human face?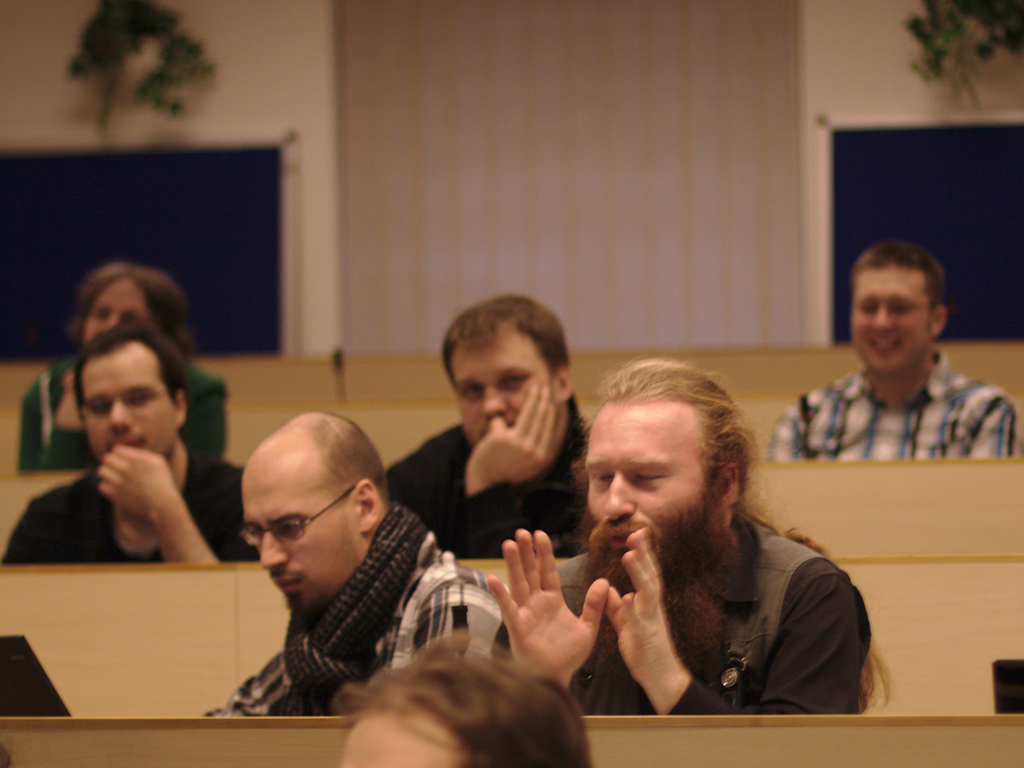
(left=84, top=343, right=178, bottom=461)
